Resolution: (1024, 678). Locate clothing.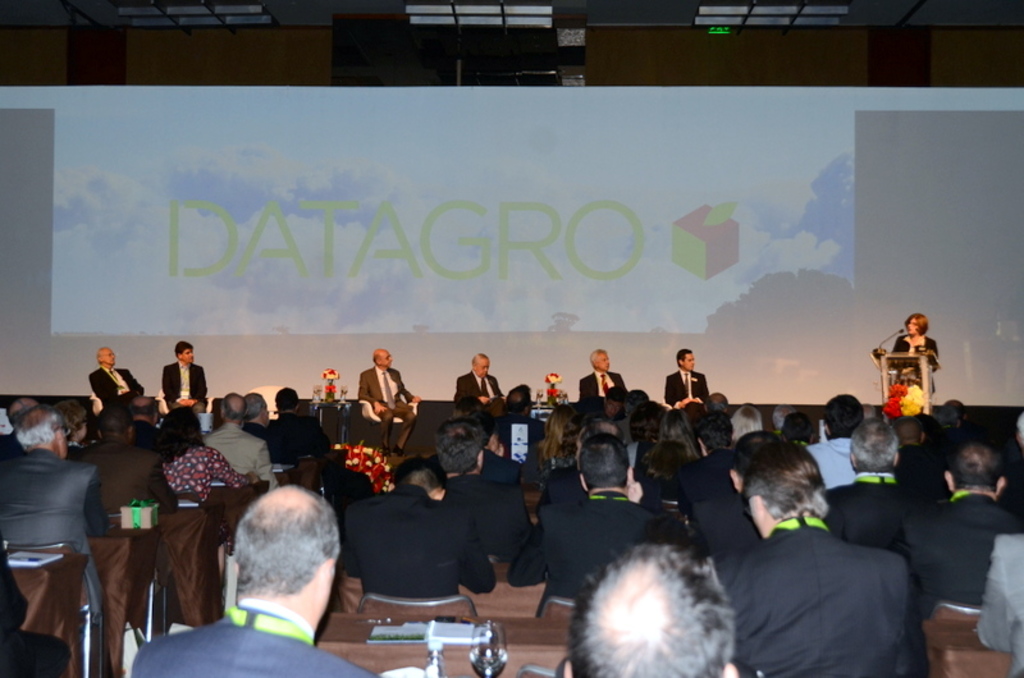
695 512 772 597.
